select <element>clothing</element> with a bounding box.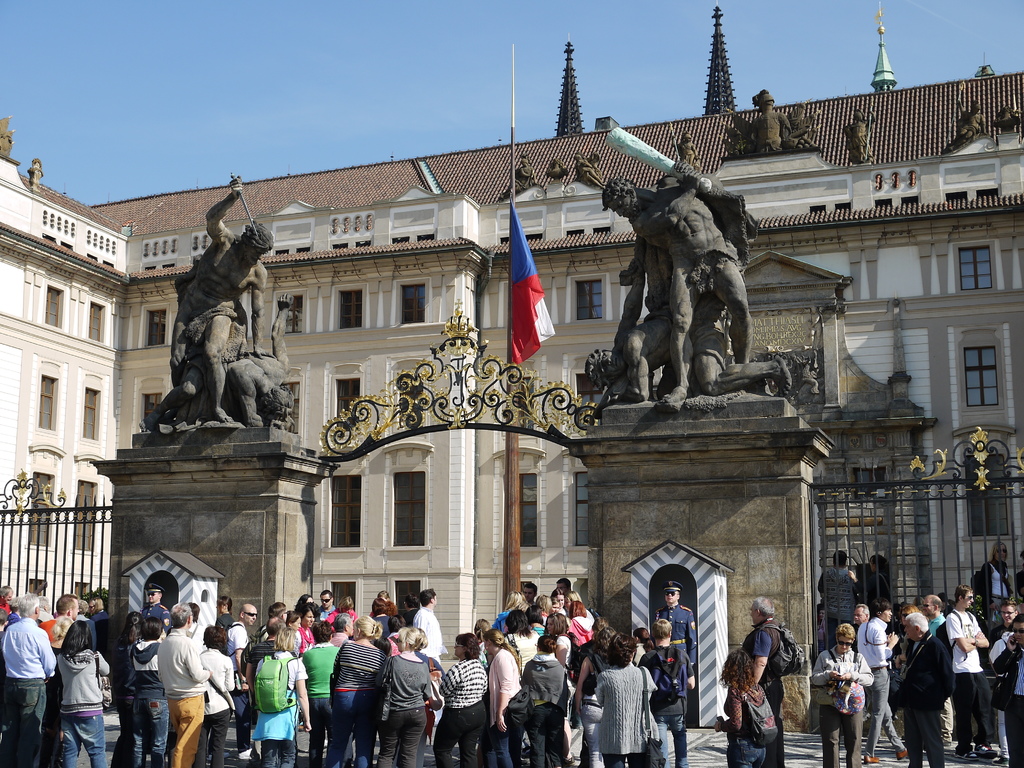
993,640,1023,767.
